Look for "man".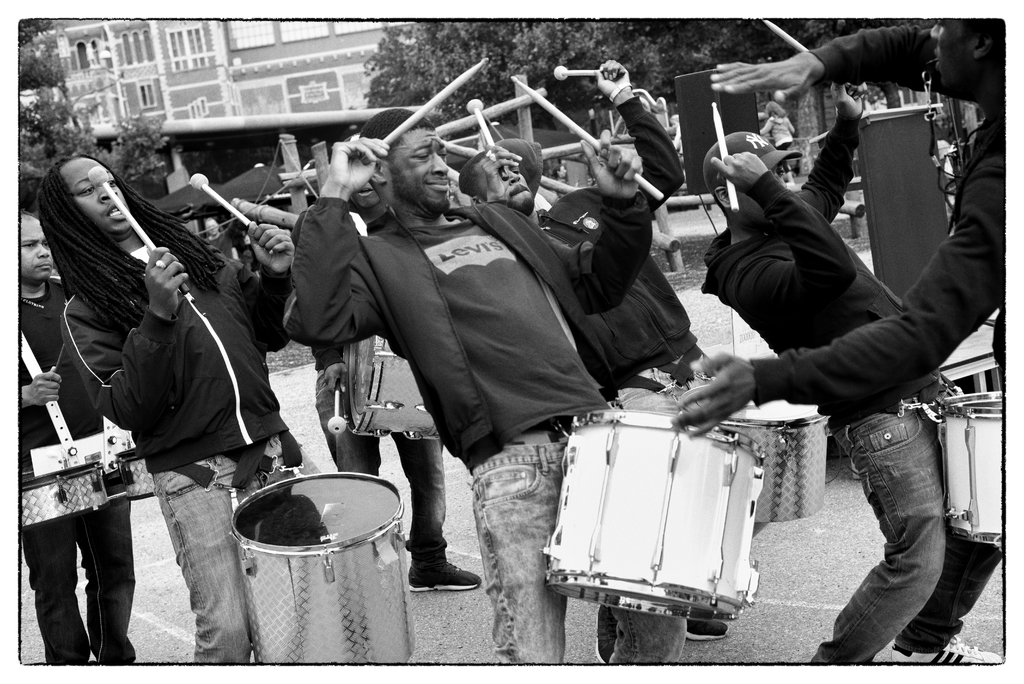
Found: x1=687 y1=23 x2=993 y2=644.
